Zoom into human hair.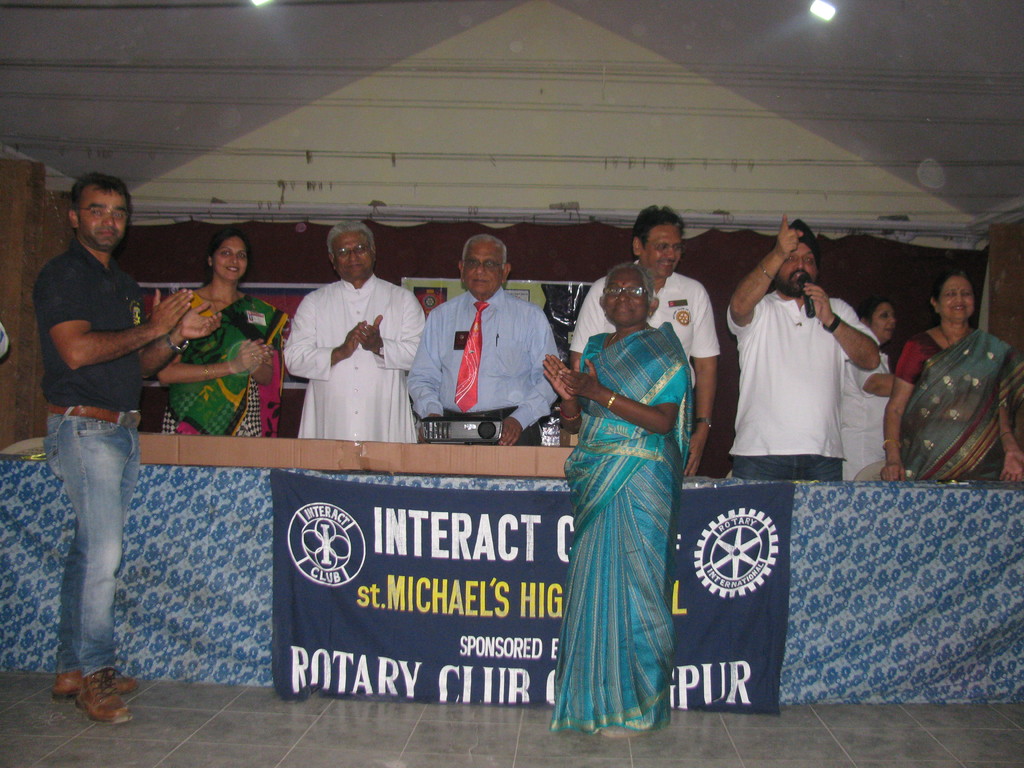
Zoom target: (70, 172, 135, 234).
